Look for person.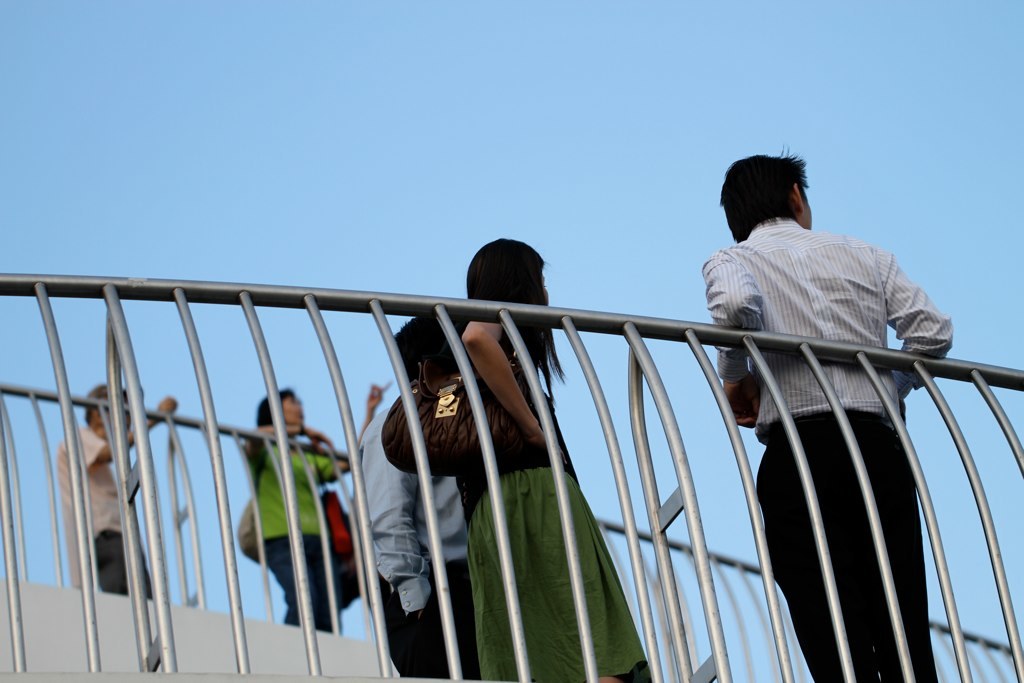
Found: box(230, 393, 359, 638).
